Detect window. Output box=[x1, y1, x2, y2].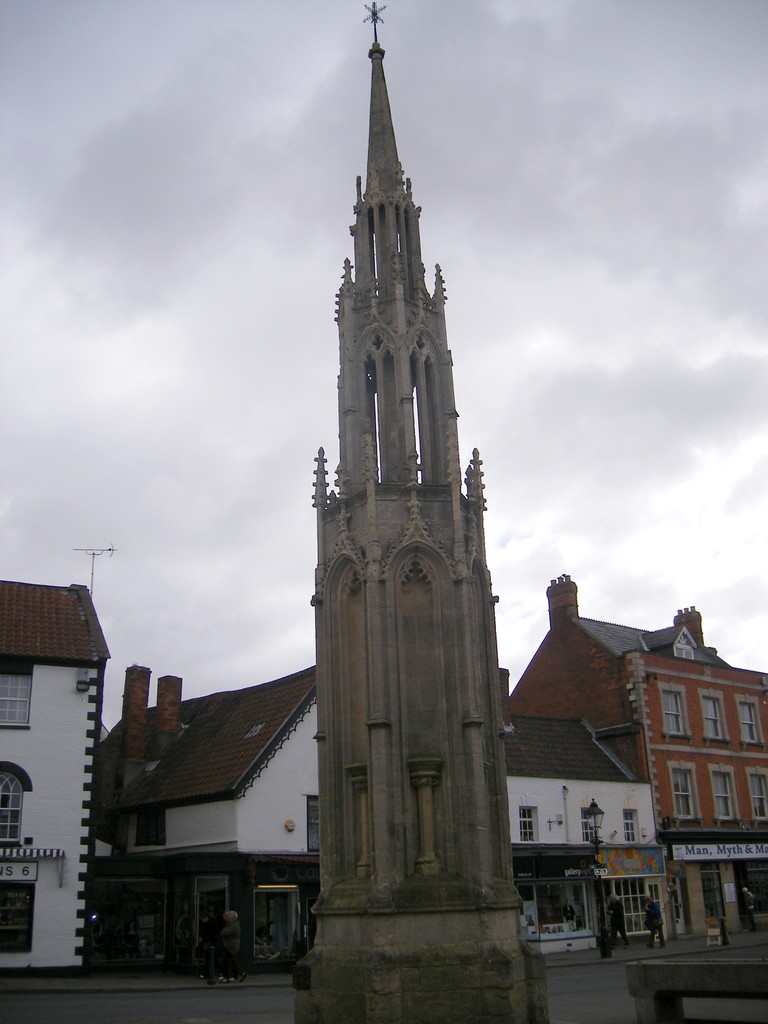
box=[582, 820, 592, 844].
